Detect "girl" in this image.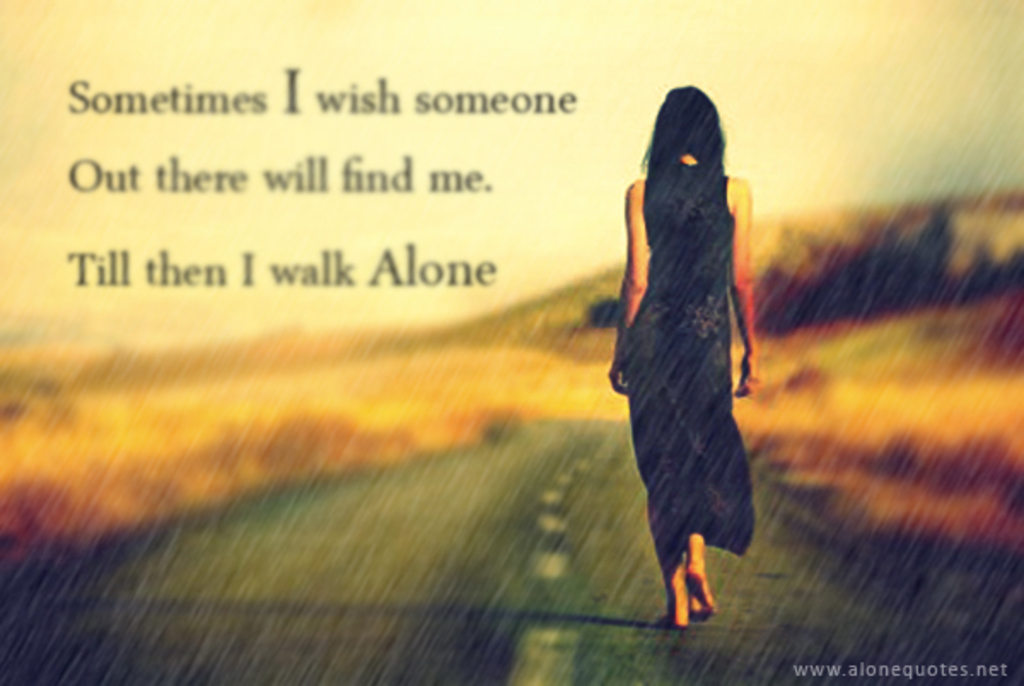
Detection: 608/82/759/626.
